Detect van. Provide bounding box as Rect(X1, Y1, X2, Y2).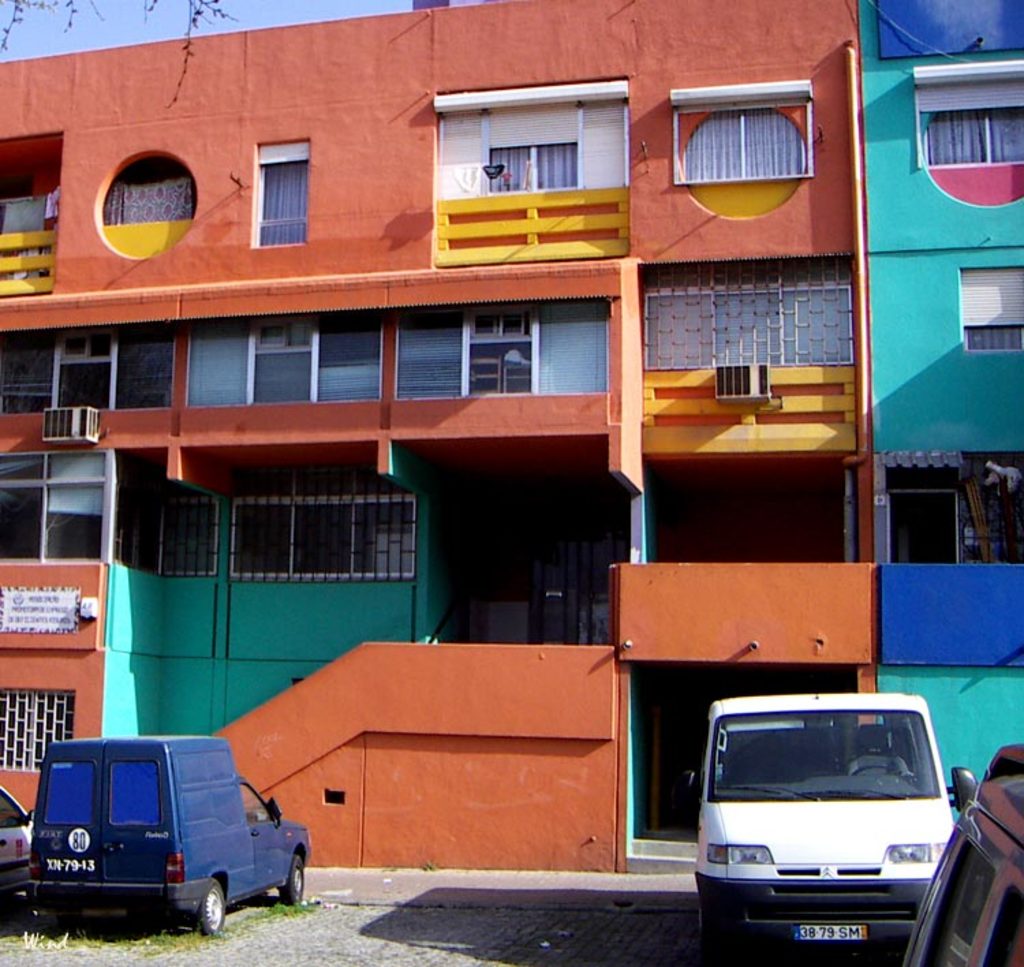
Rect(676, 686, 976, 966).
